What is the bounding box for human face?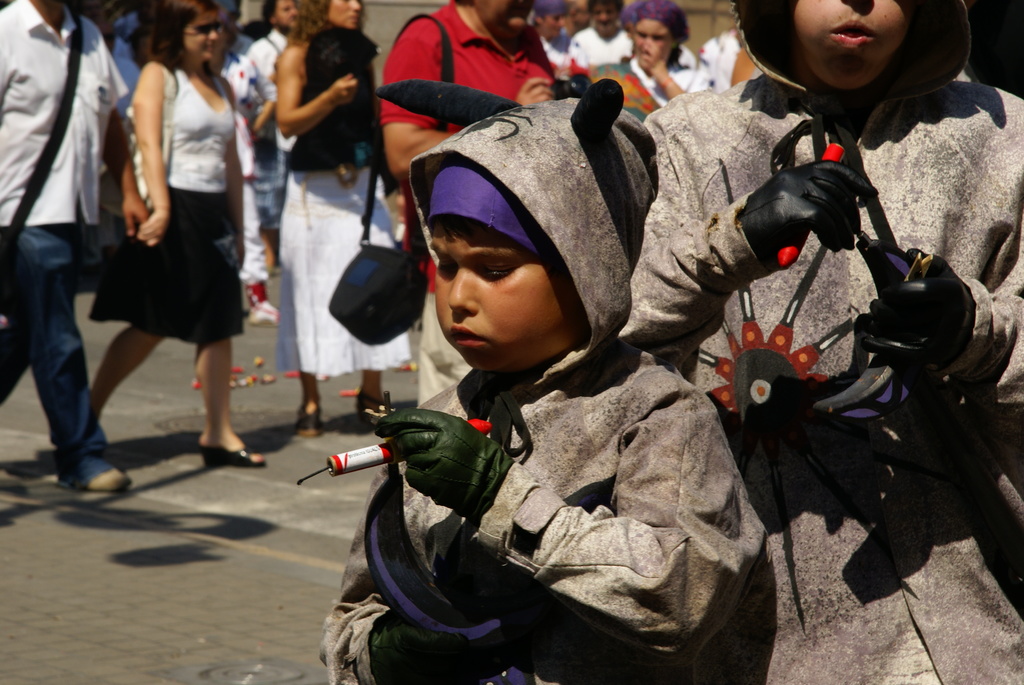
476, 0, 538, 41.
